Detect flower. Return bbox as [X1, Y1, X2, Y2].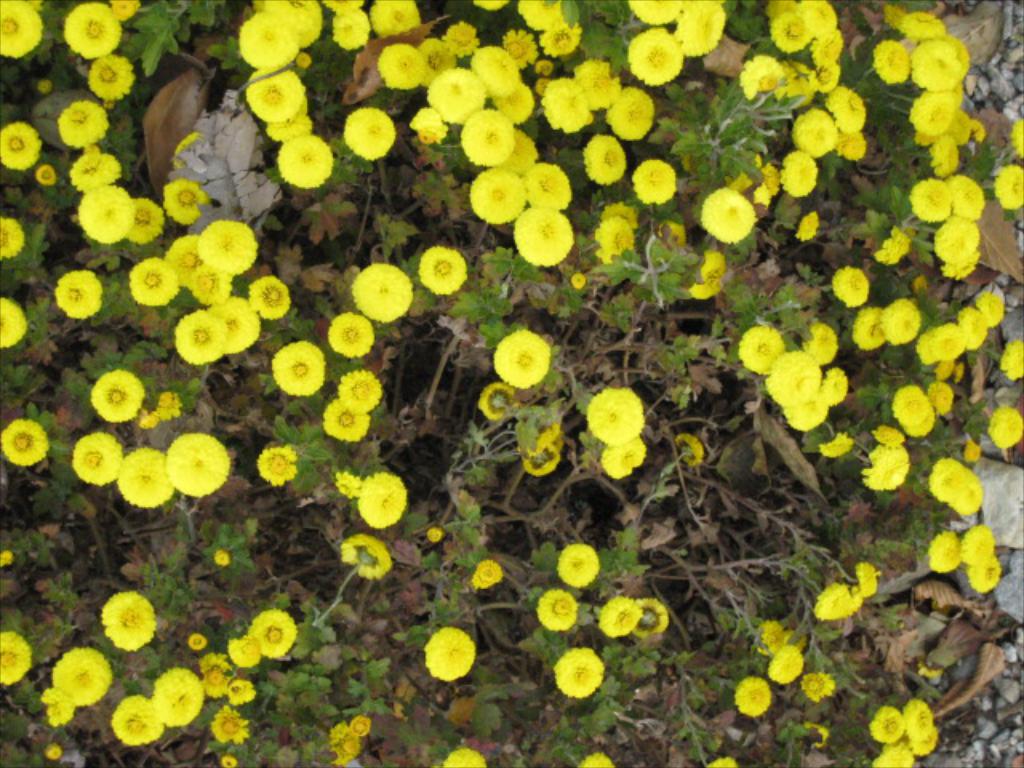
[0, 214, 24, 264].
